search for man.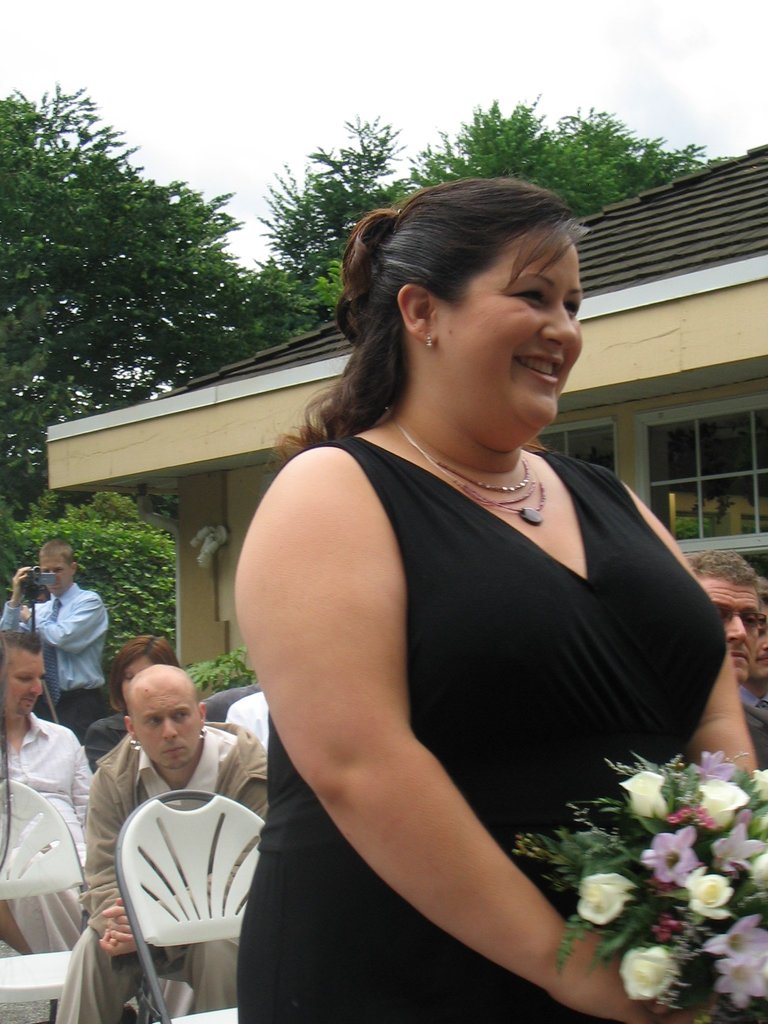
Found at bbox=(687, 543, 760, 671).
